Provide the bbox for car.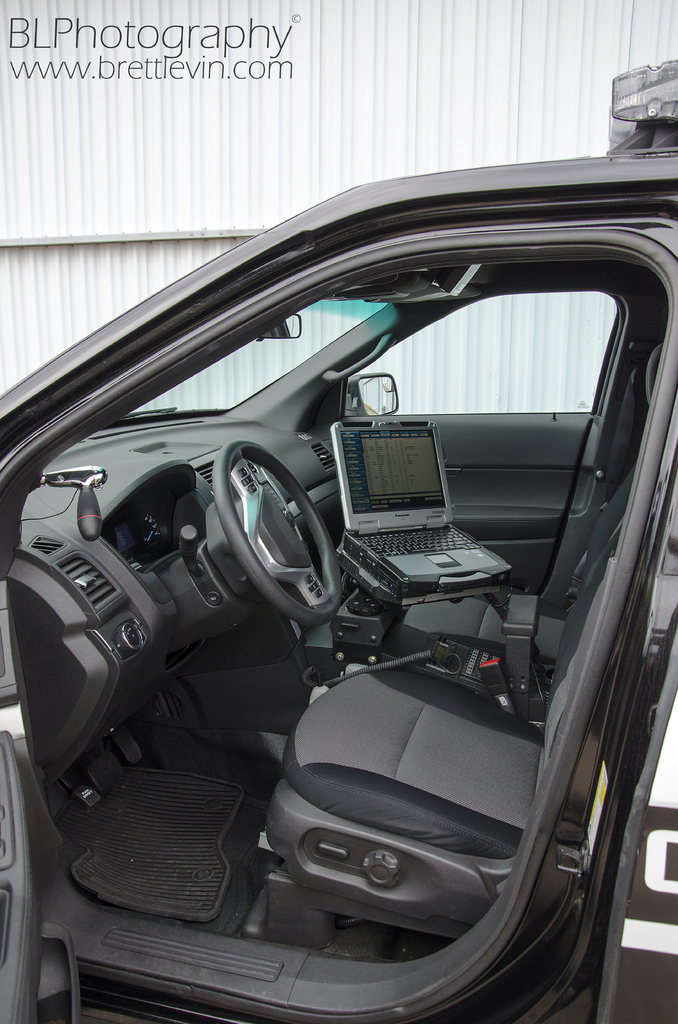
box(0, 115, 677, 1023).
